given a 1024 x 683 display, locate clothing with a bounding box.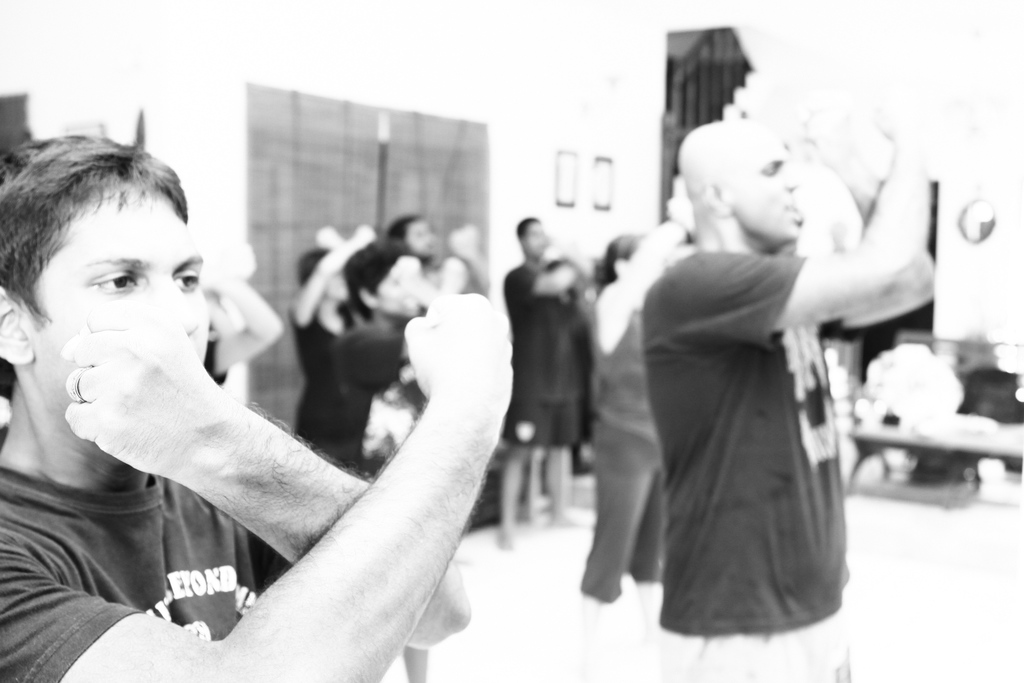
Located: x1=290, y1=302, x2=366, y2=481.
